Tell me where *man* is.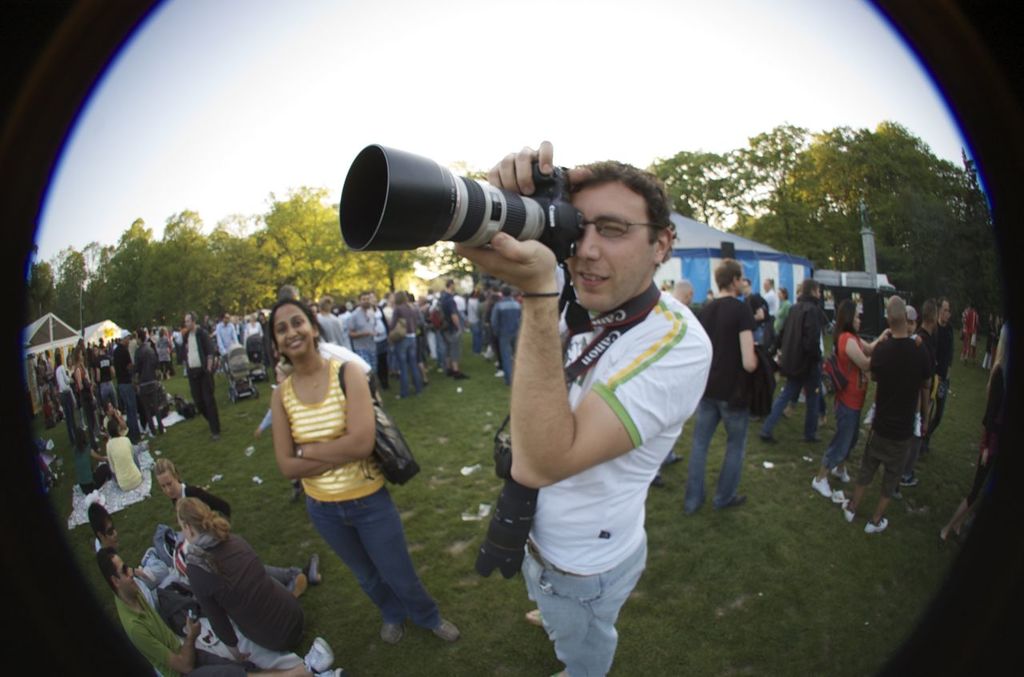
*man* is at bbox=(315, 293, 351, 352).
